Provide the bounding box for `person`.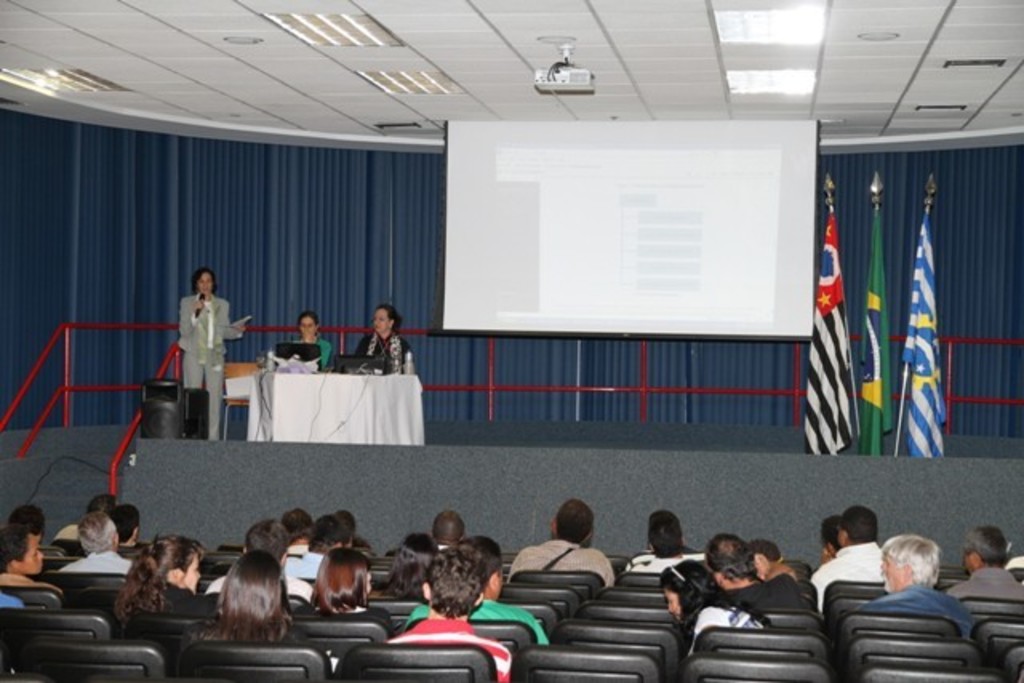
{"x1": 411, "y1": 550, "x2": 520, "y2": 681}.
